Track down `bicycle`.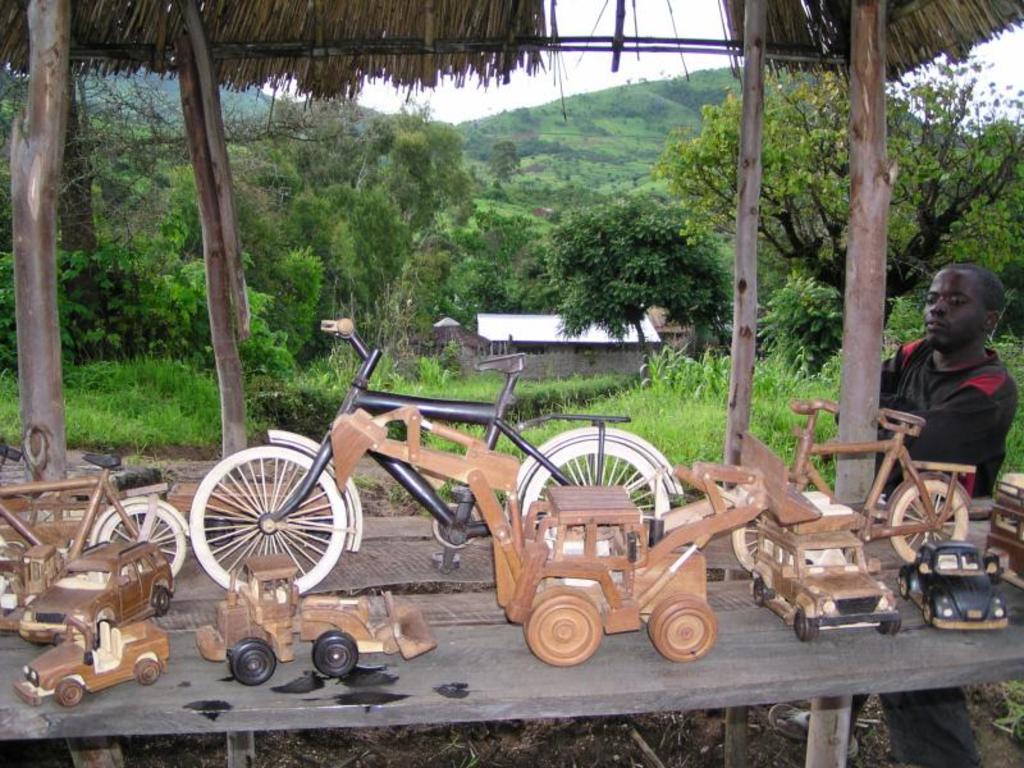
Tracked to 193:294:687:626.
